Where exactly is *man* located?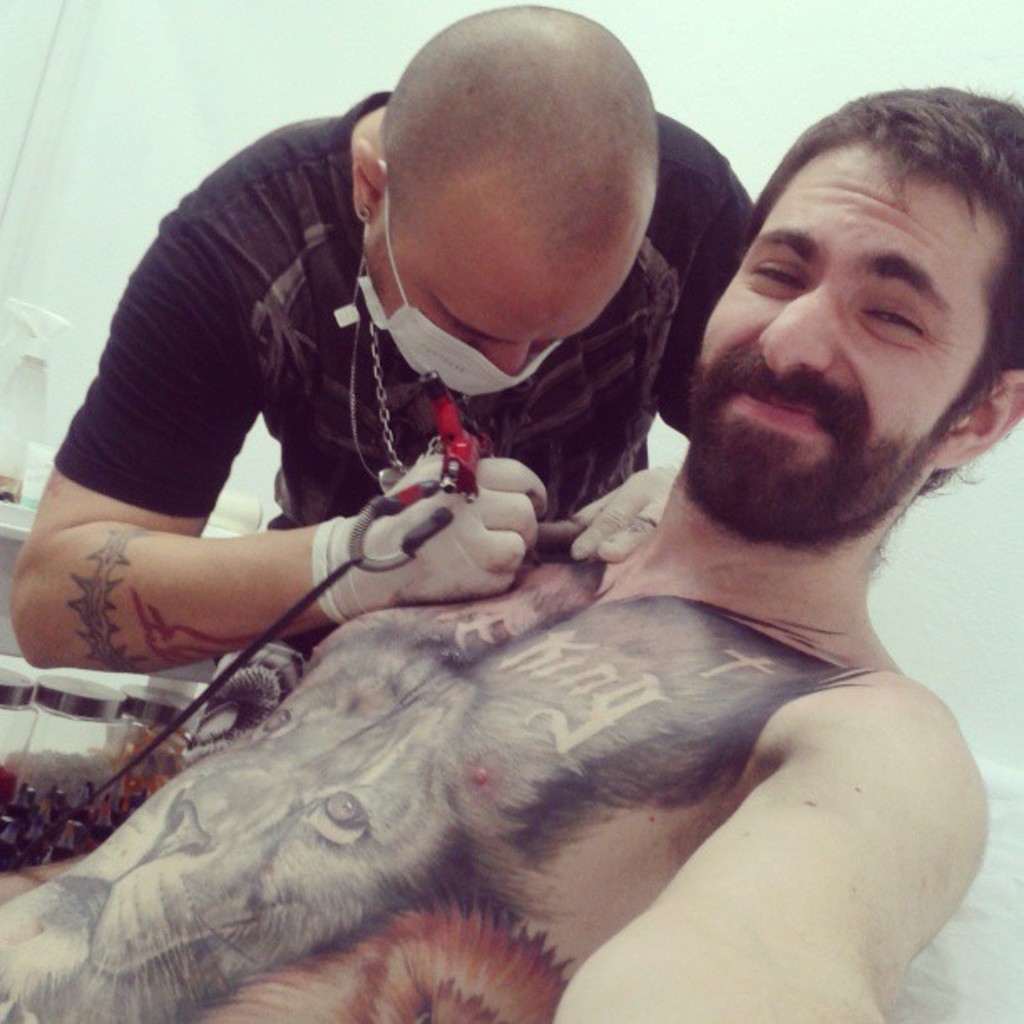
Its bounding box is 0/82/1022/1022.
